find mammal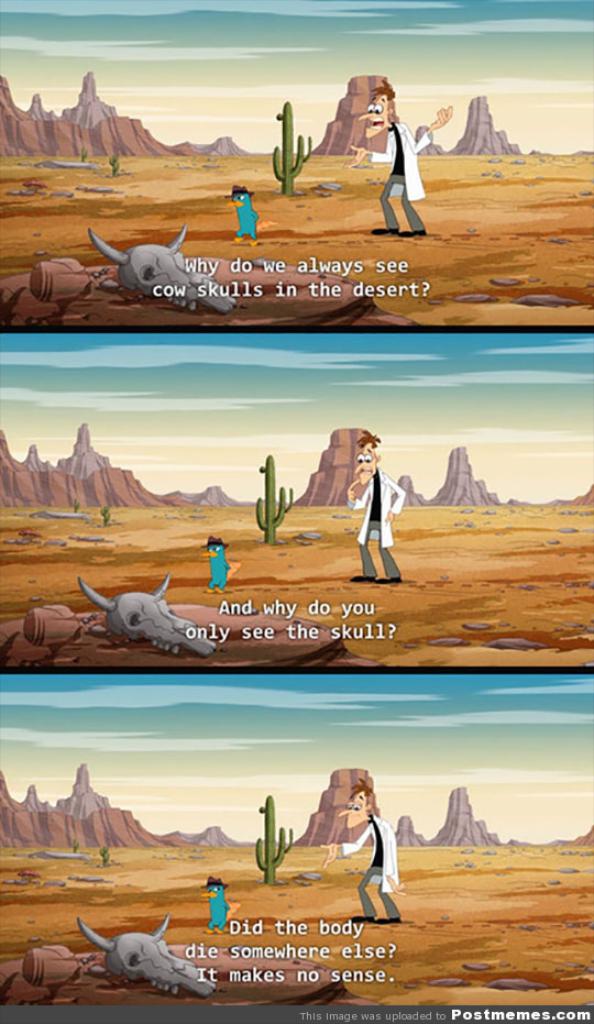
(323,777,409,923)
